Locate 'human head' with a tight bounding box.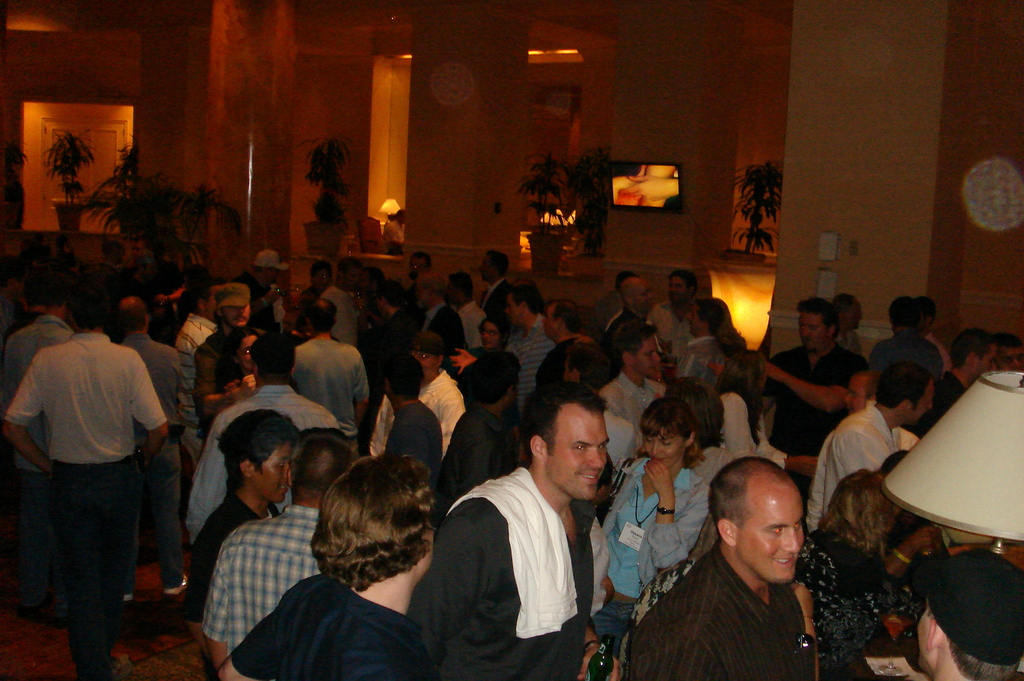
BBox(995, 332, 1023, 372).
